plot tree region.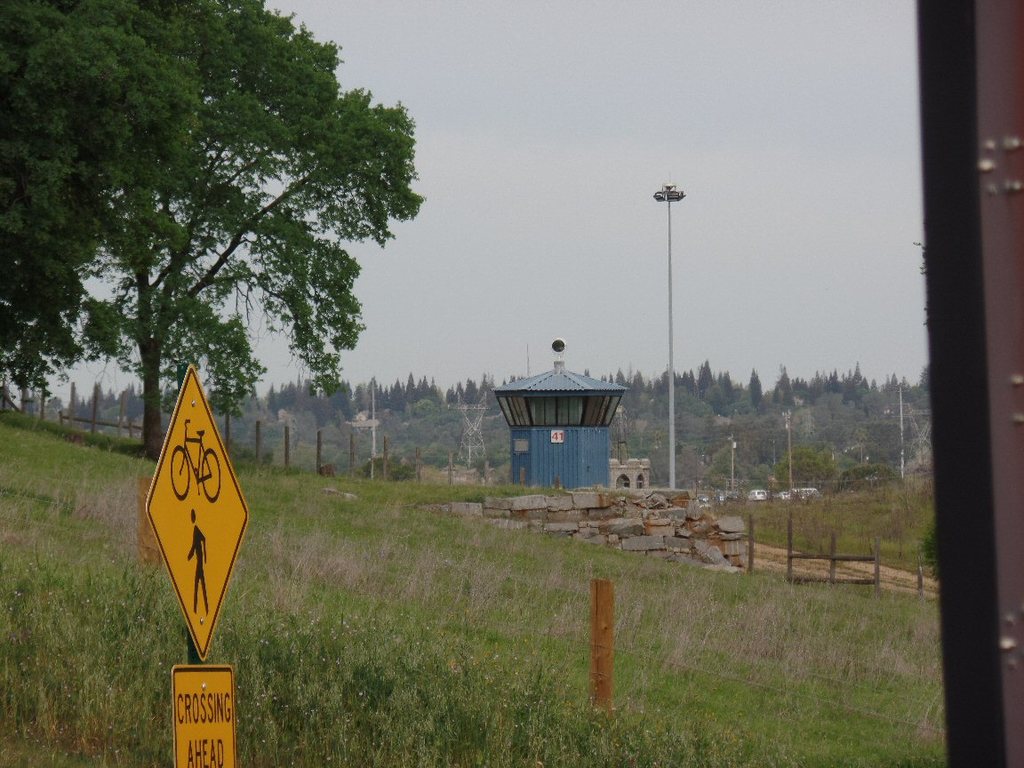
Plotted at <box>205,377,241,452</box>.
